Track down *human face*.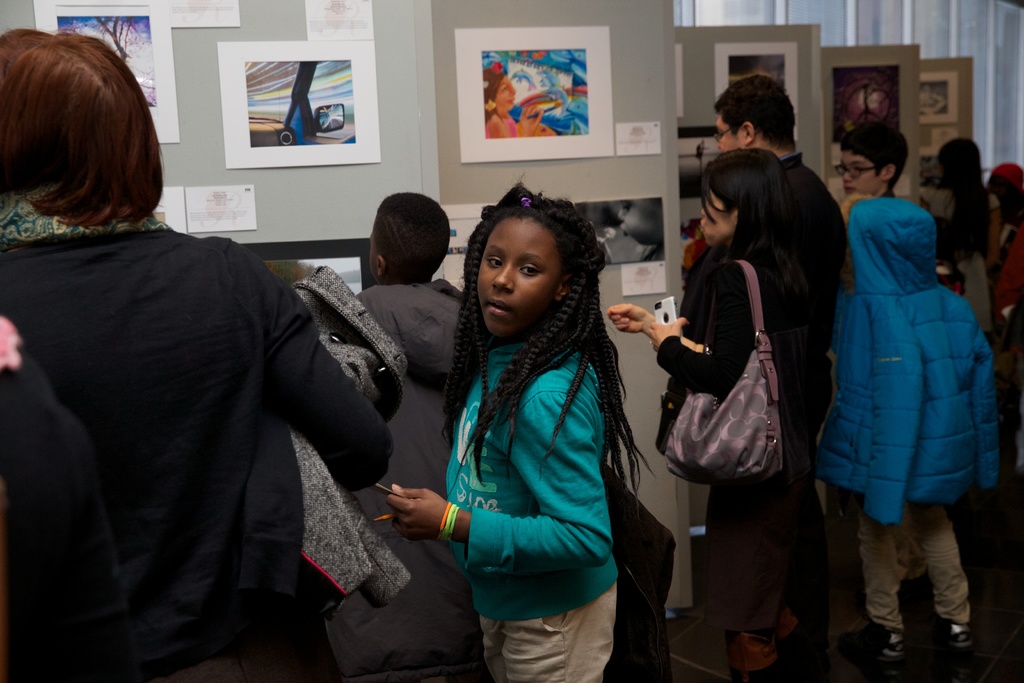
Tracked to detection(698, 191, 742, 251).
